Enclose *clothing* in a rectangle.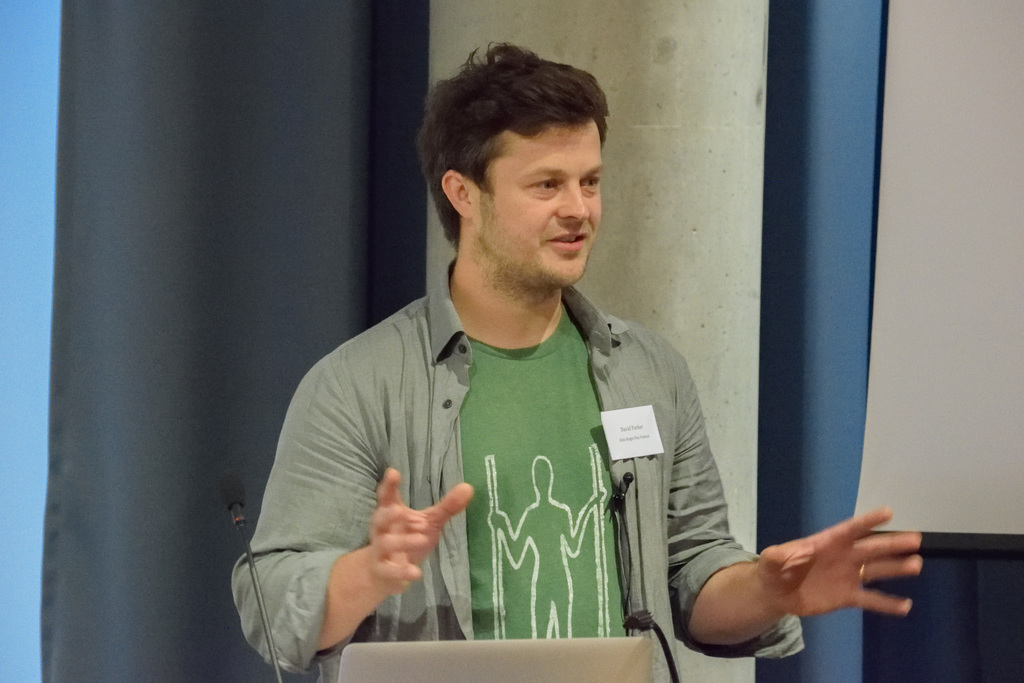
left=230, top=246, right=748, bottom=662.
